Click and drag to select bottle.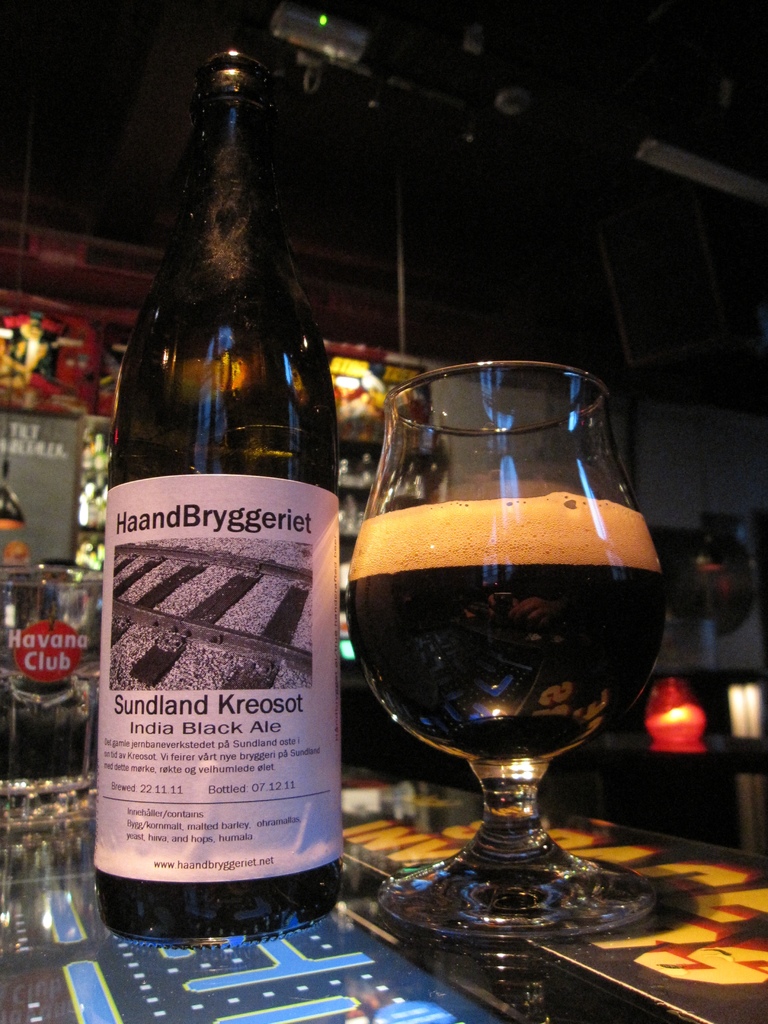
Selection: box(97, 45, 340, 950).
